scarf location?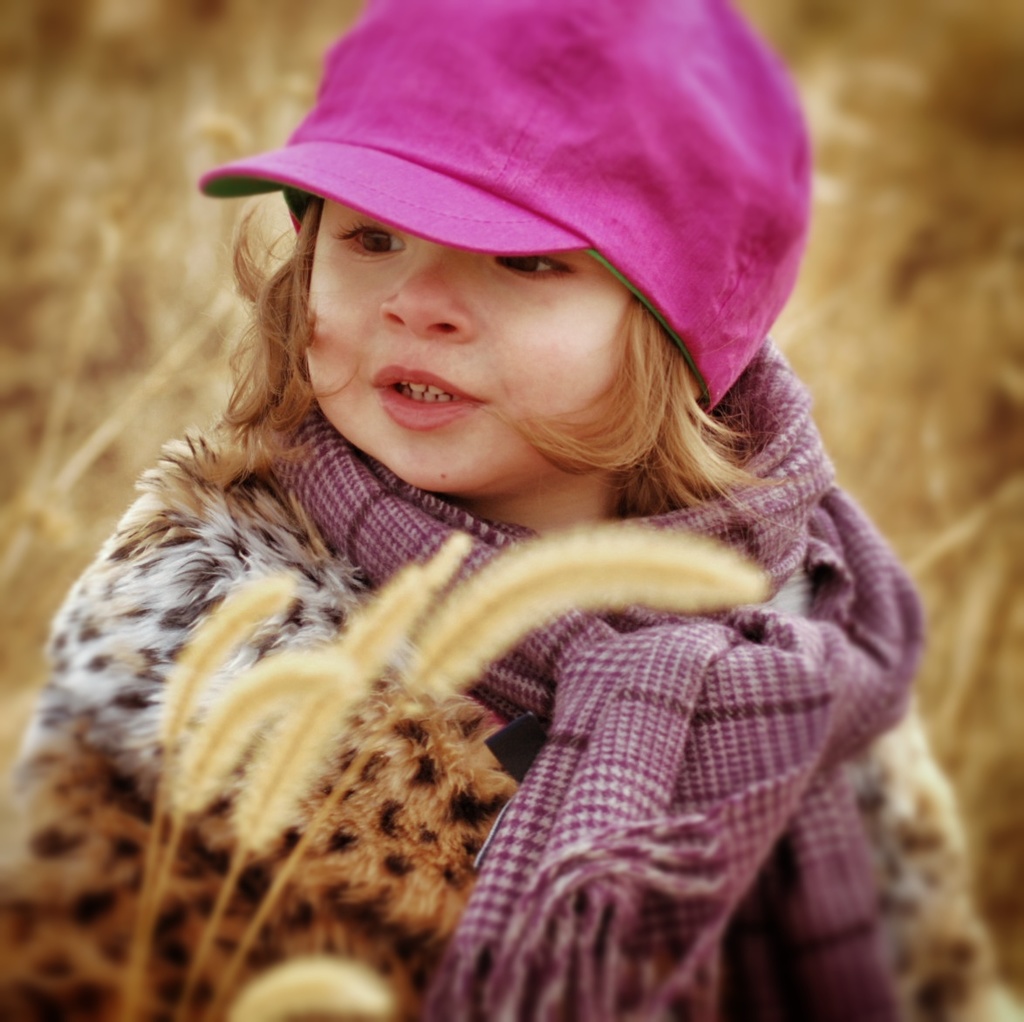
(276, 337, 927, 1021)
